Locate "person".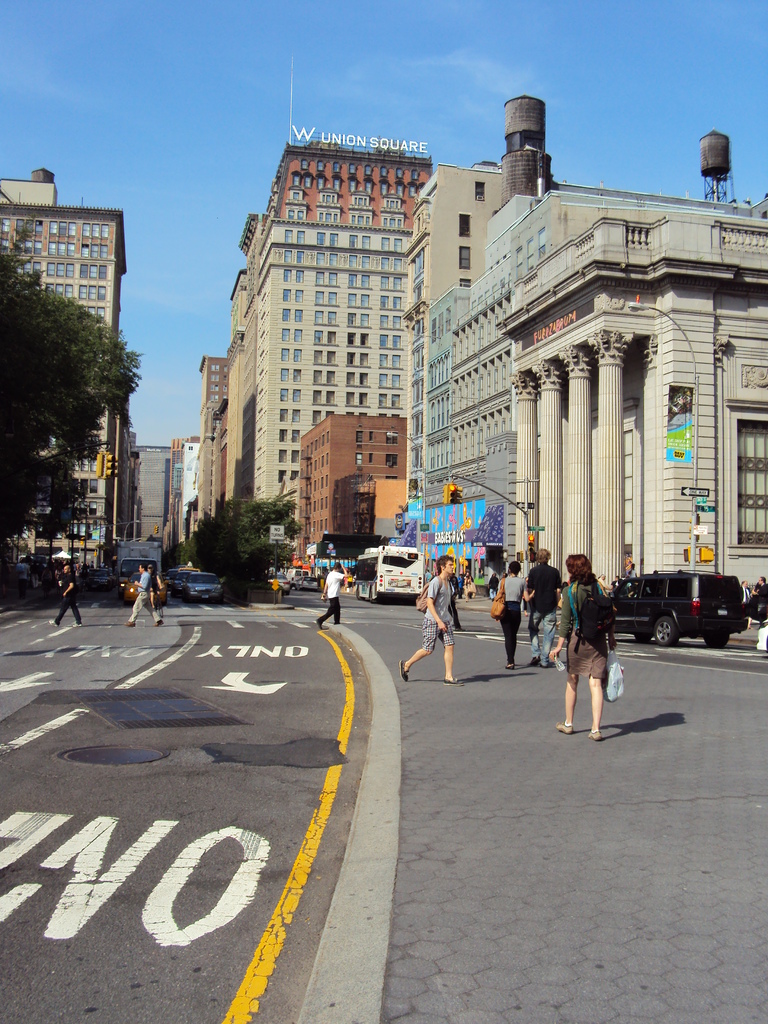
Bounding box: rect(740, 581, 751, 607).
